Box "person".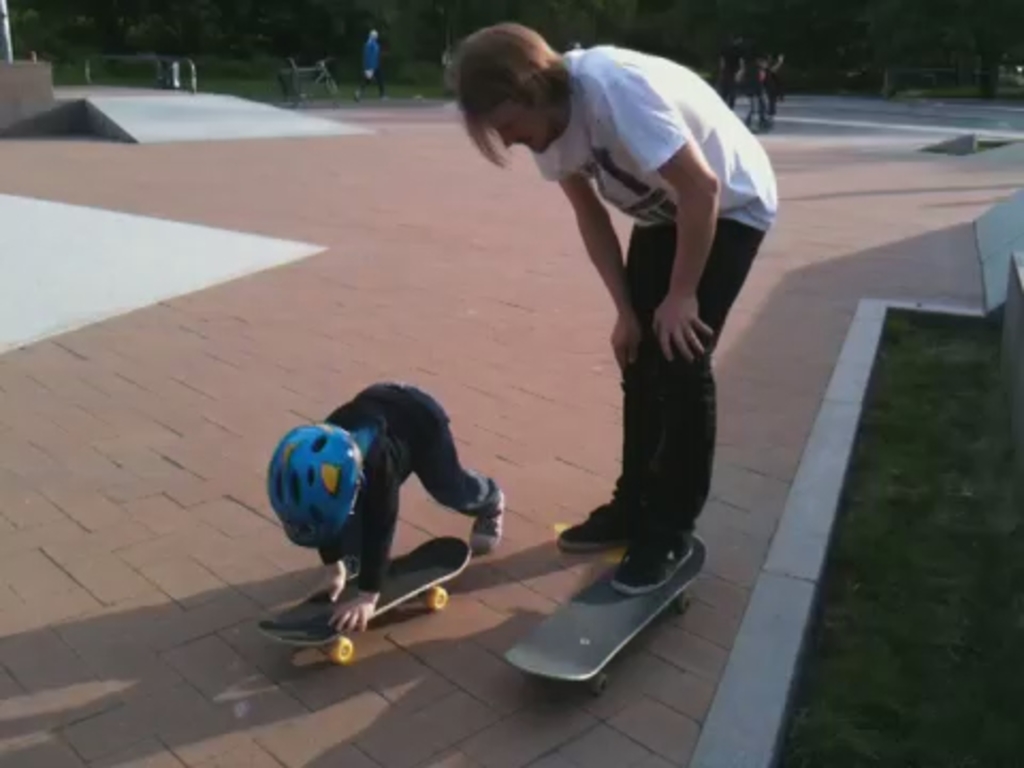
<bbox>256, 382, 516, 629</bbox>.
